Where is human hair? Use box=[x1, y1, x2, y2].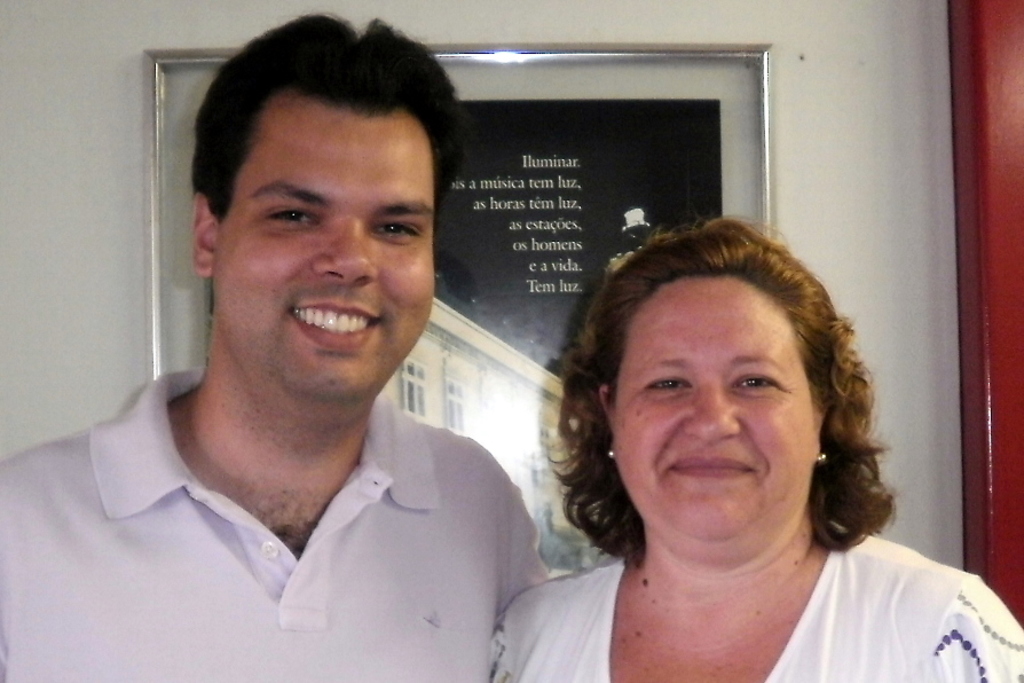
box=[188, 8, 474, 217].
